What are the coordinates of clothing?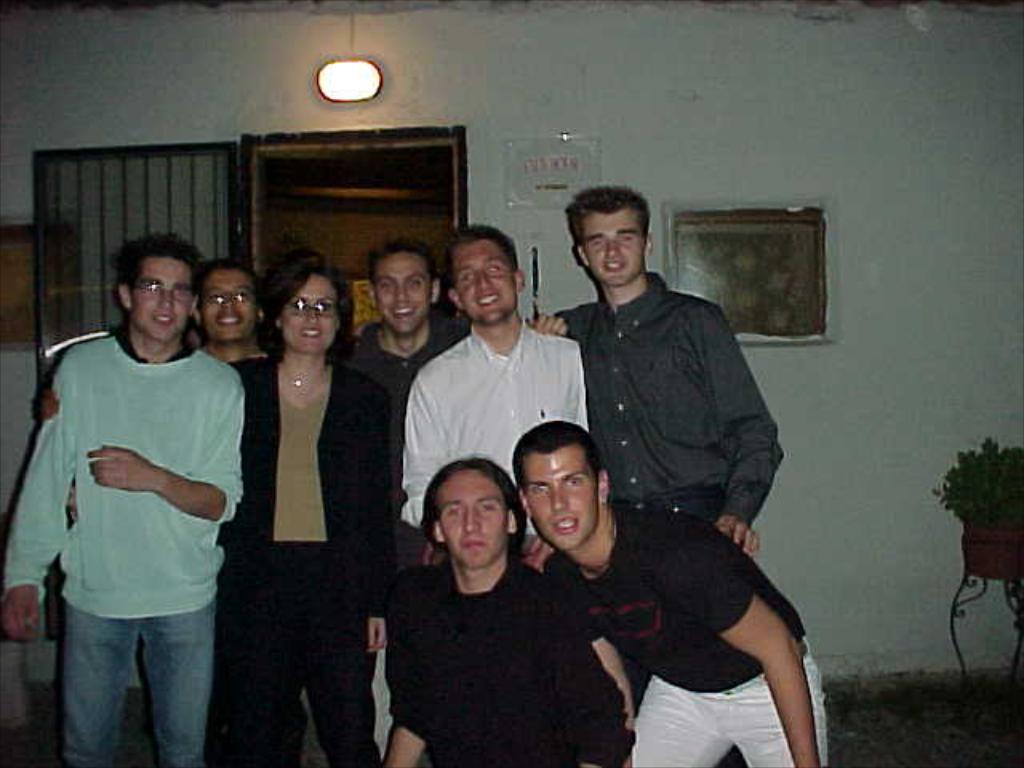
[x1=402, y1=331, x2=598, y2=560].
